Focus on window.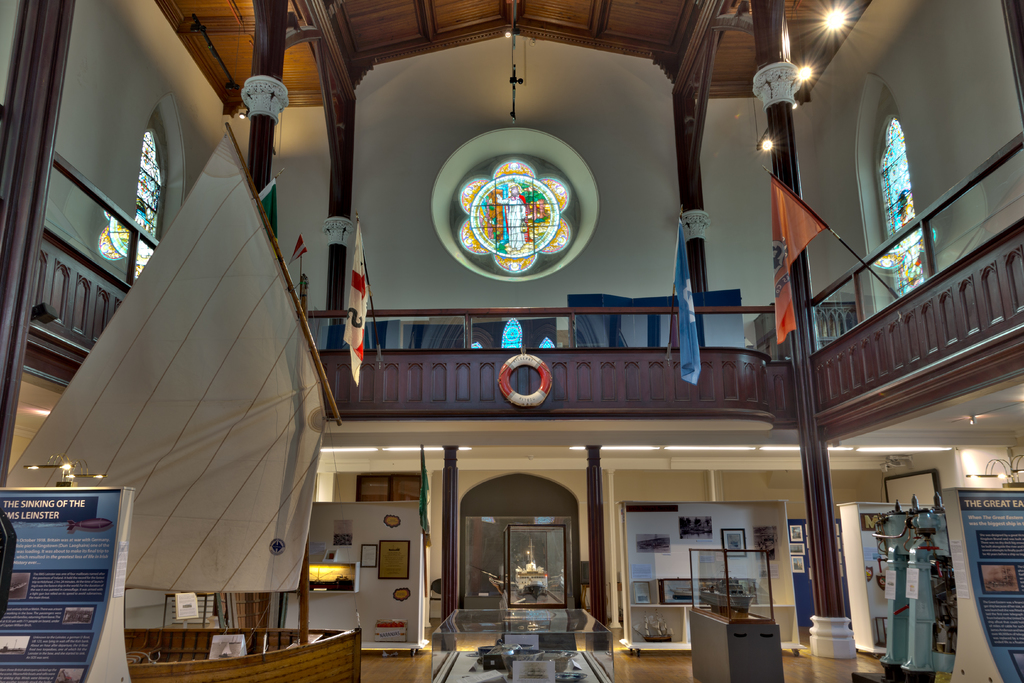
Focused at Rect(860, 79, 932, 315).
